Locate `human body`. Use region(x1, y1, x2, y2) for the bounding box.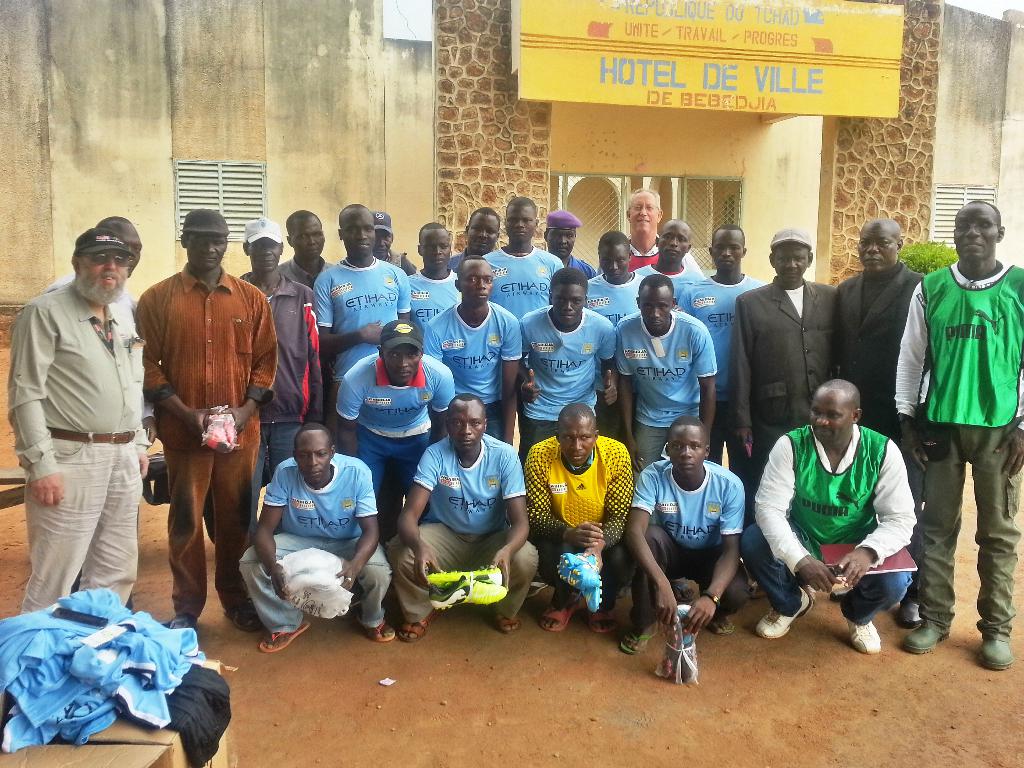
region(385, 390, 535, 650).
